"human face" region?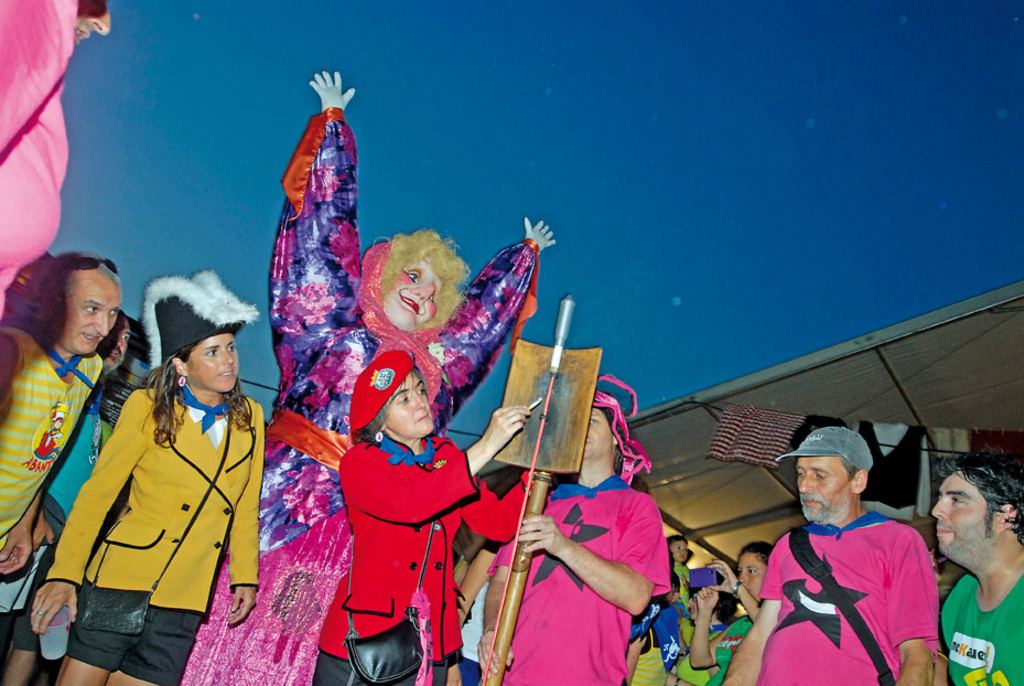
795/457/852/523
